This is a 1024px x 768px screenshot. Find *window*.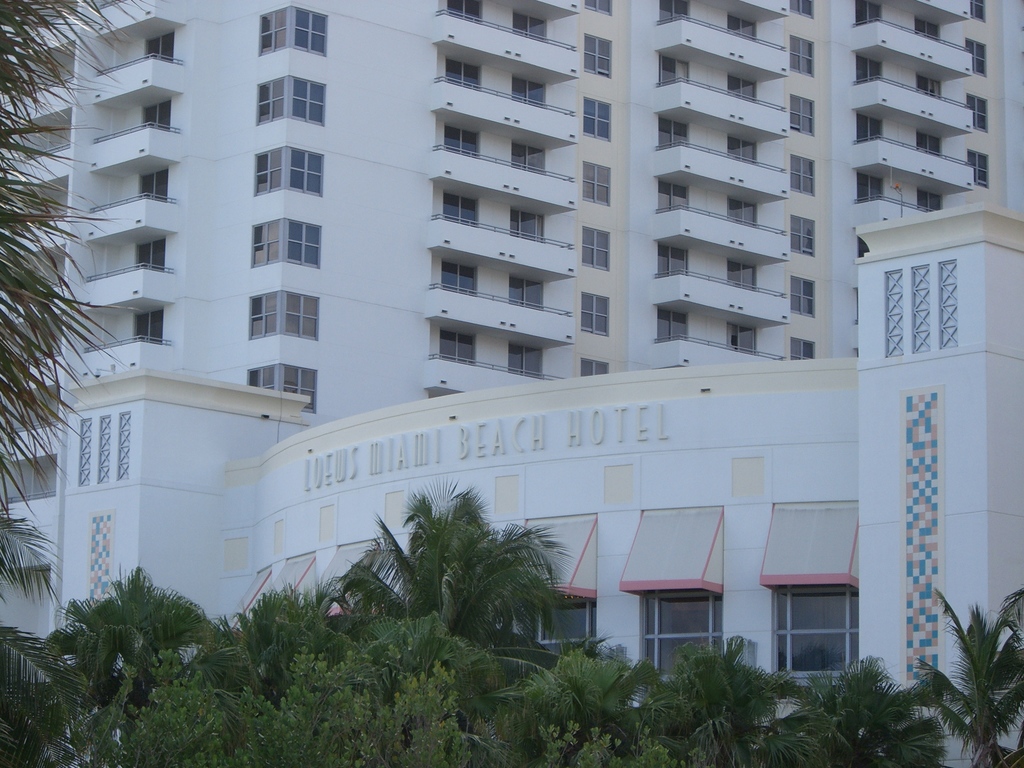
Bounding box: (584,296,611,332).
